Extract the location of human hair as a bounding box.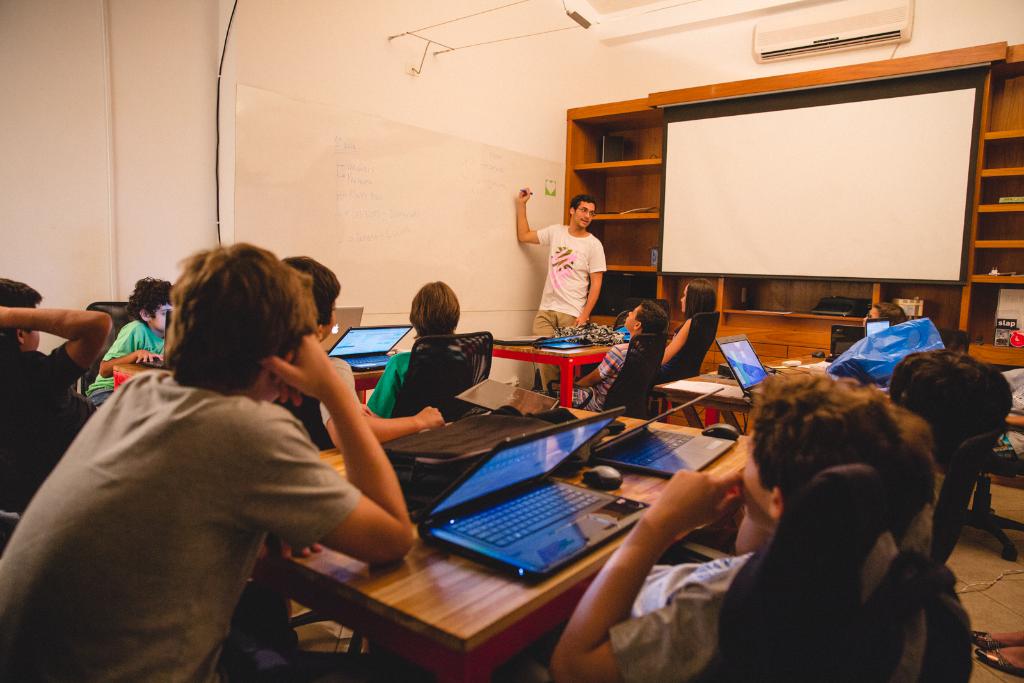
<bbox>0, 280, 44, 331</bbox>.
